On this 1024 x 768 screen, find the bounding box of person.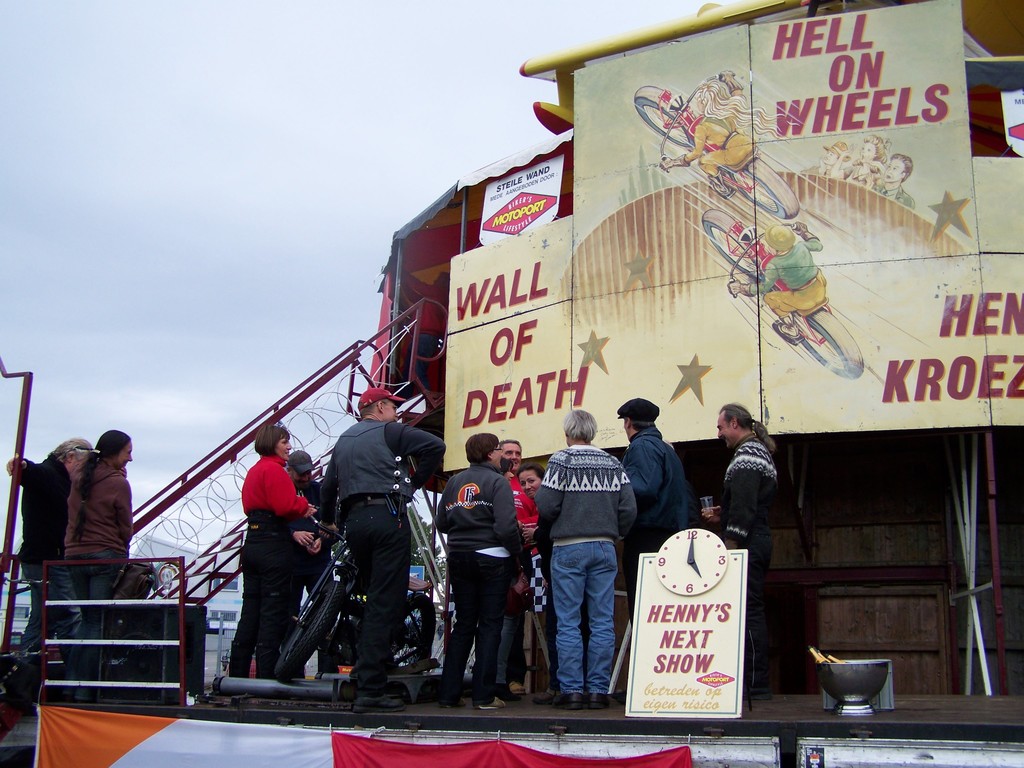
Bounding box: x1=867, y1=155, x2=913, y2=209.
